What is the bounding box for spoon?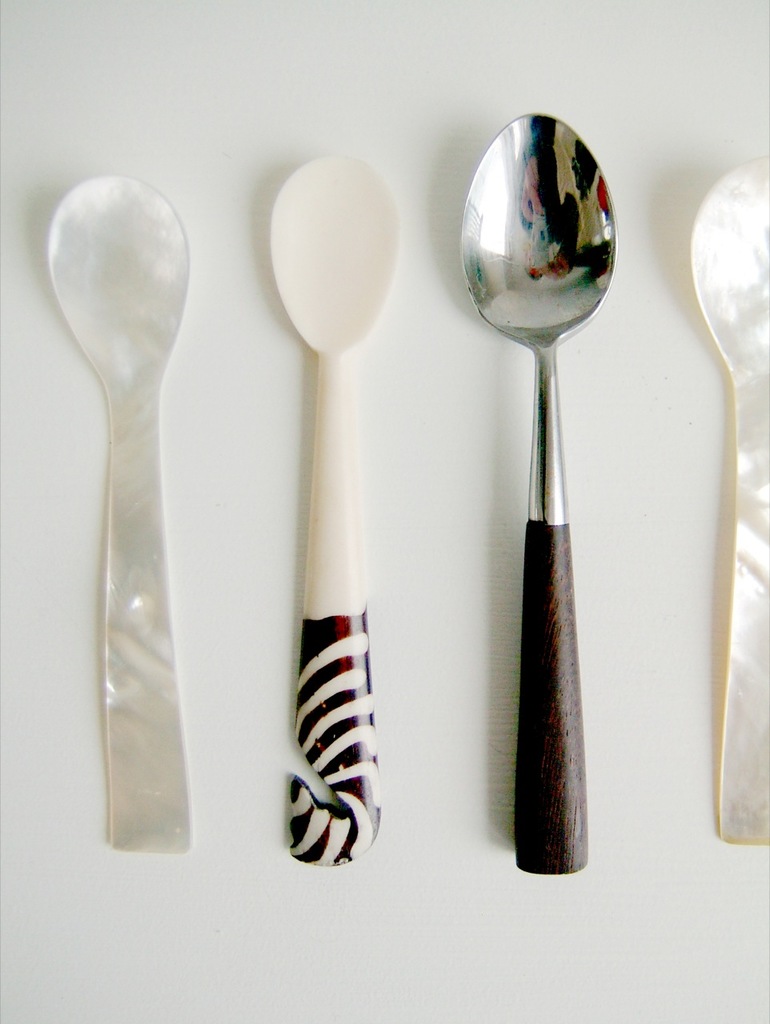
crop(459, 108, 615, 874).
